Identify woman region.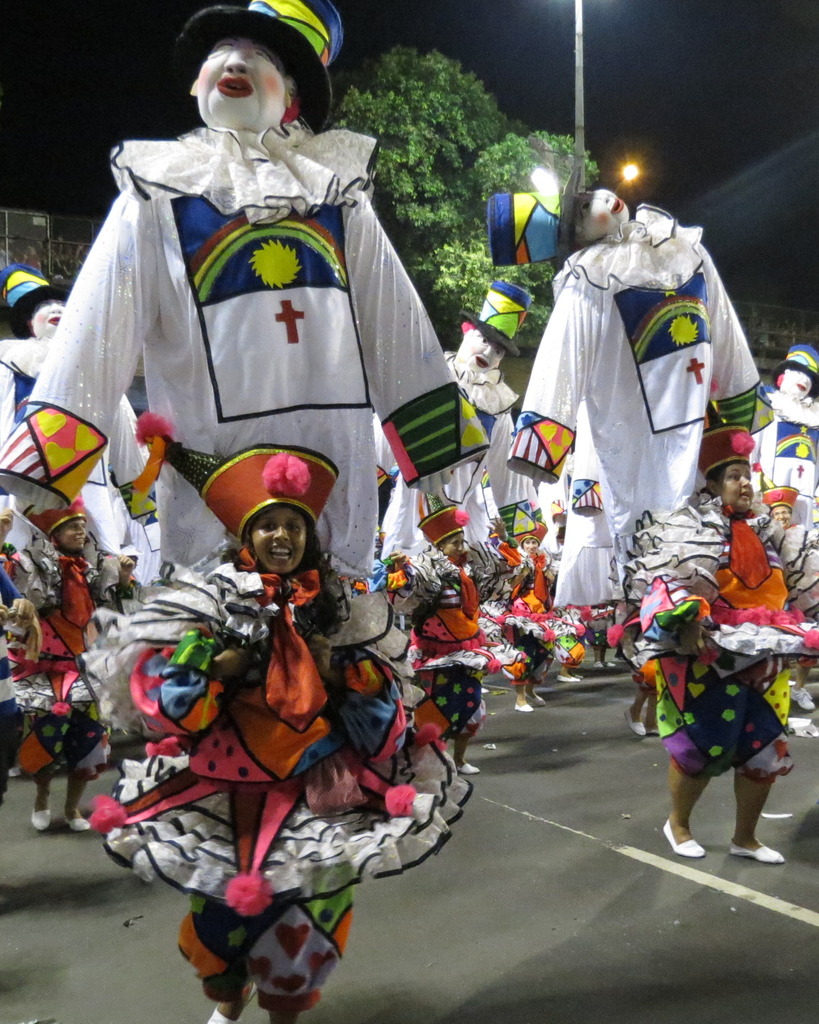
Region: 620,419,818,858.
